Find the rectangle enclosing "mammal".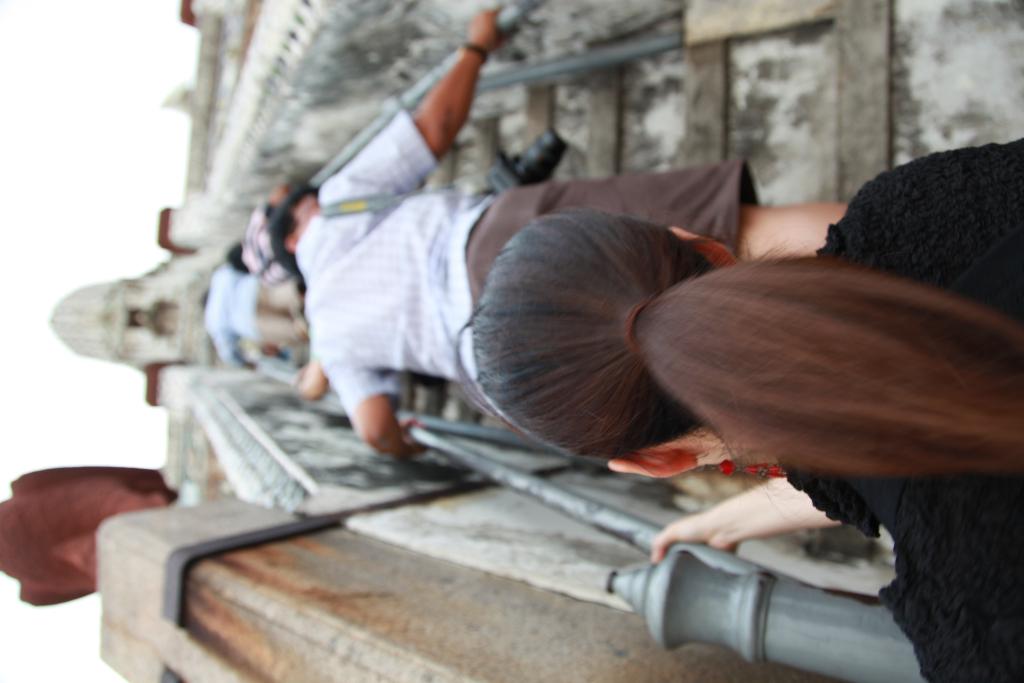
(x1=224, y1=186, x2=299, y2=278).
